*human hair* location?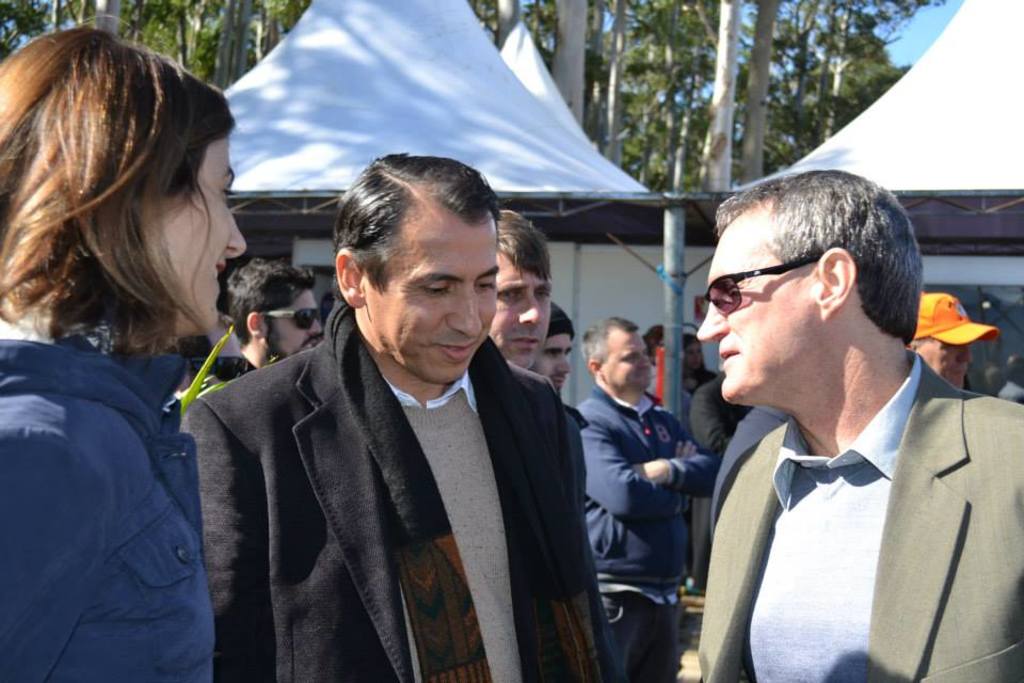
detection(988, 367, 1007, 396)
